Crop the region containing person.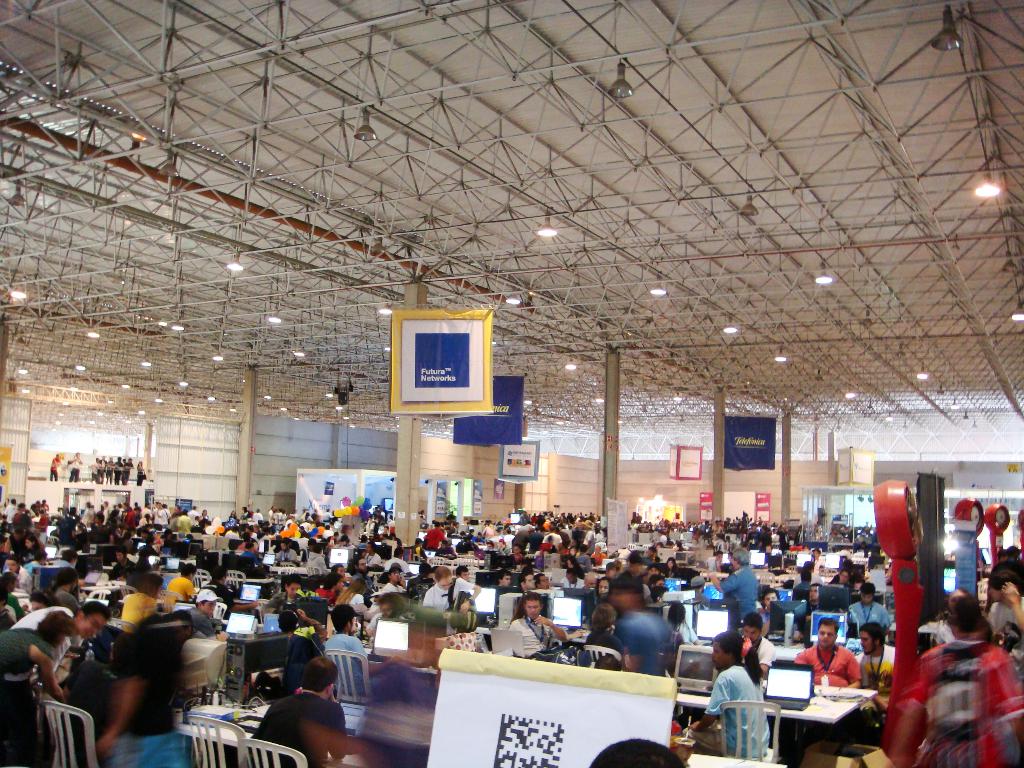
Crop region: crop(0, 610, 67, 767).
